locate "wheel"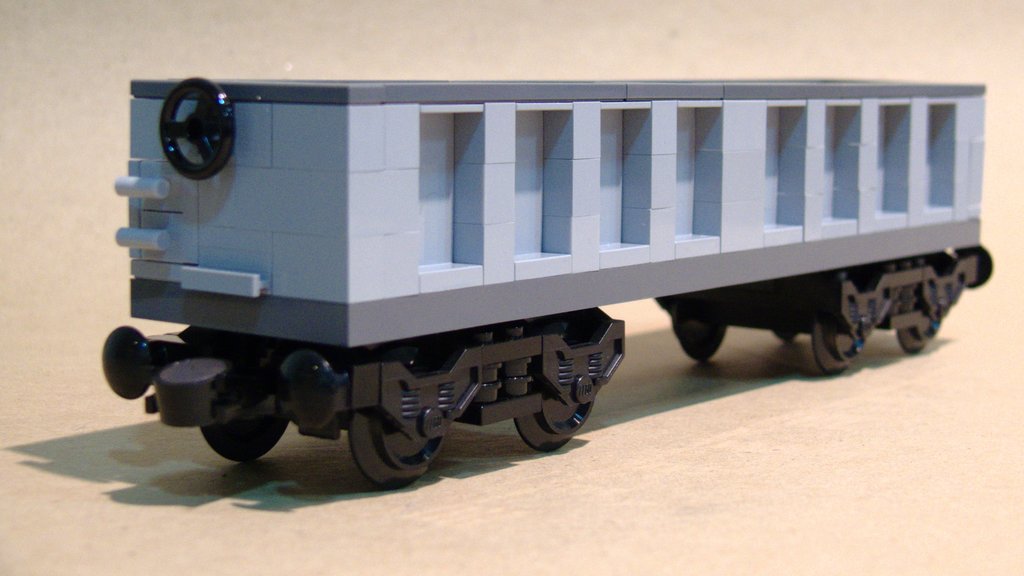
bbox(331, 393, 451, 482)
